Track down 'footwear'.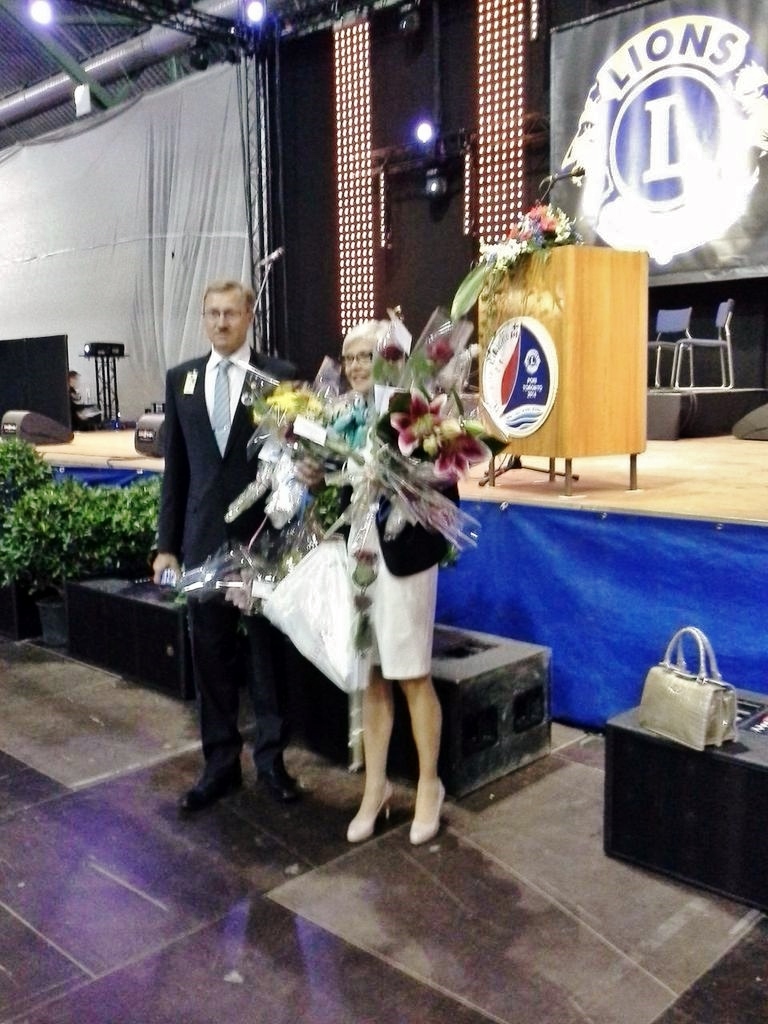
Tracked to crop(409, 777, 448, 845).
